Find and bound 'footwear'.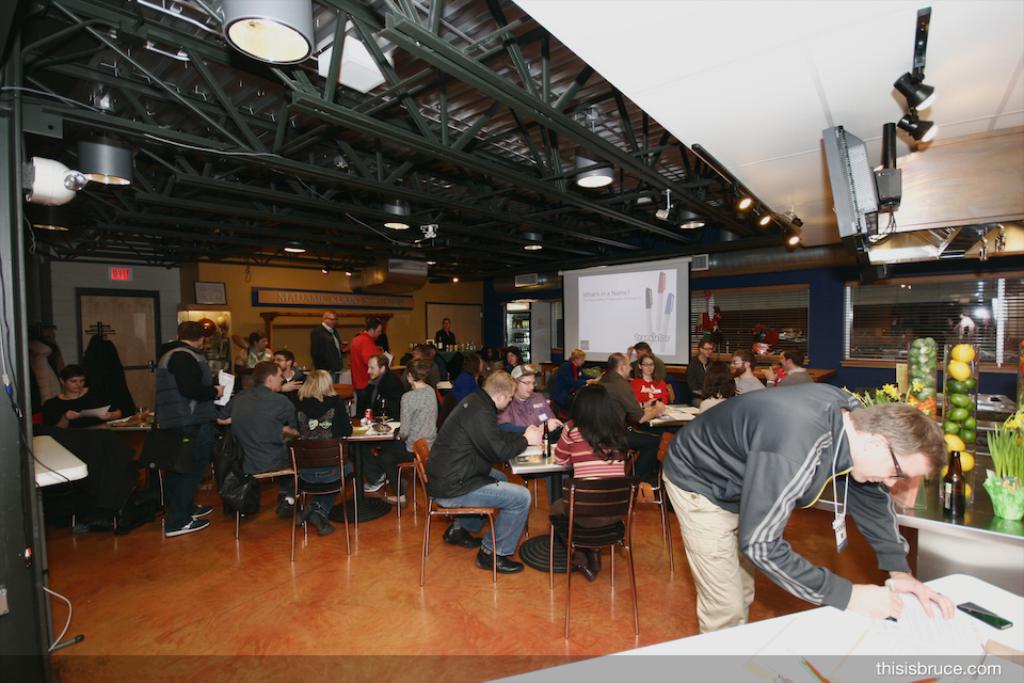
Bound: left=309, top=511, right=334, bottom=536.
